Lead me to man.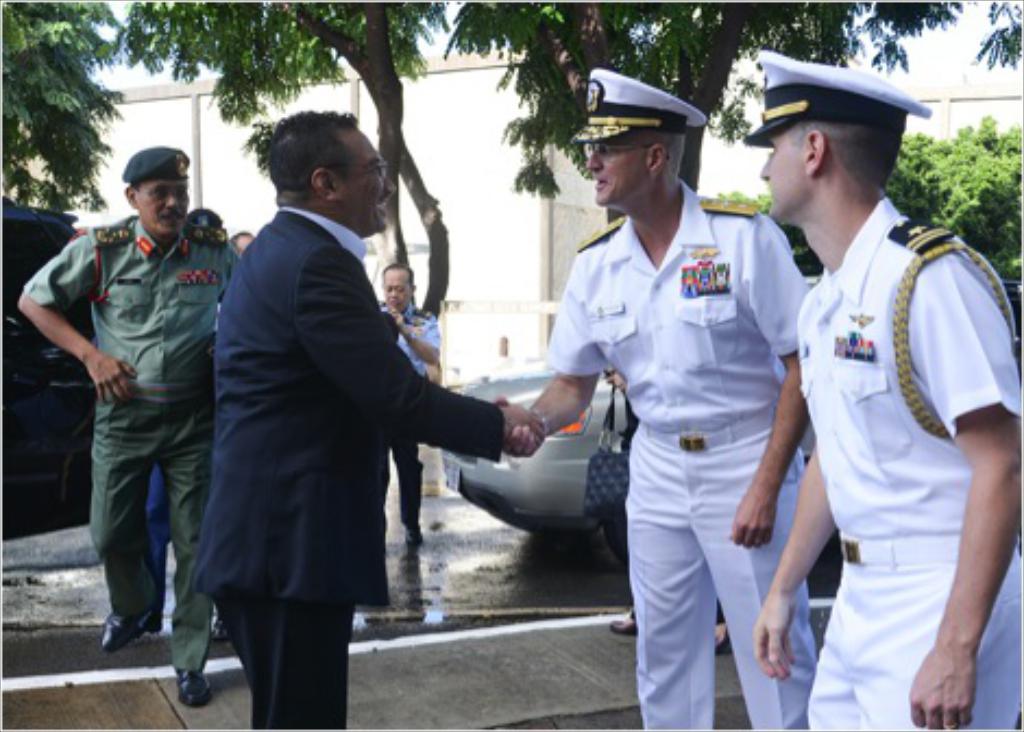
Lead to <box>187,107,545,730</box>.
